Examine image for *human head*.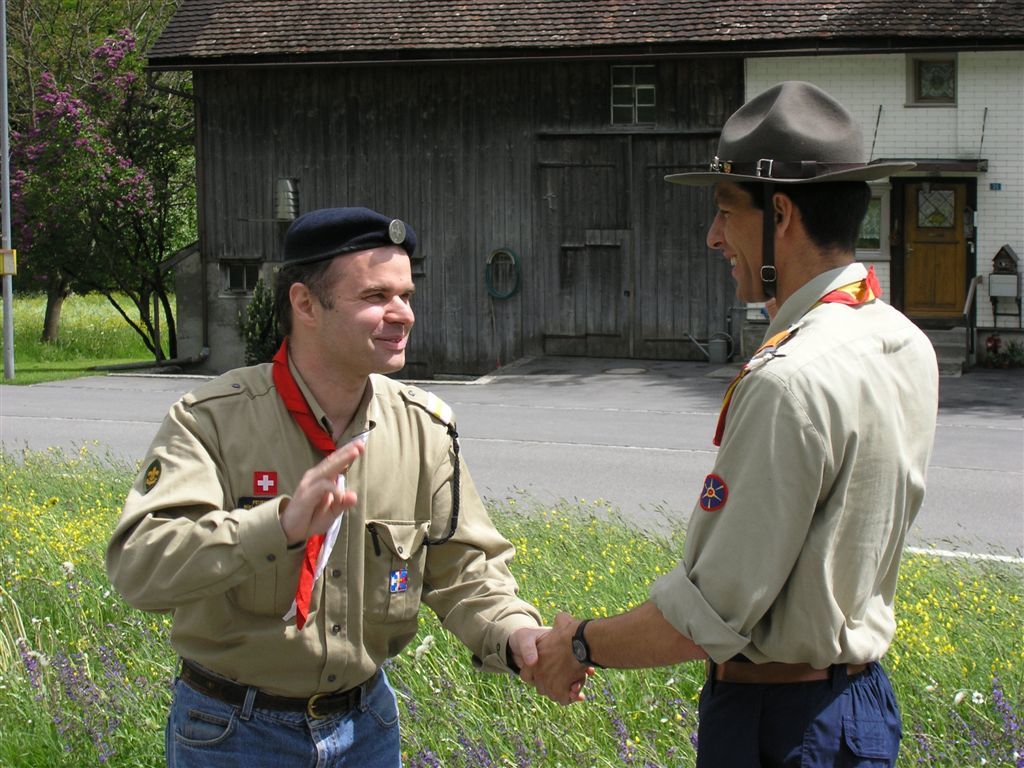
Examination result: 663, 76, 921, 303.
